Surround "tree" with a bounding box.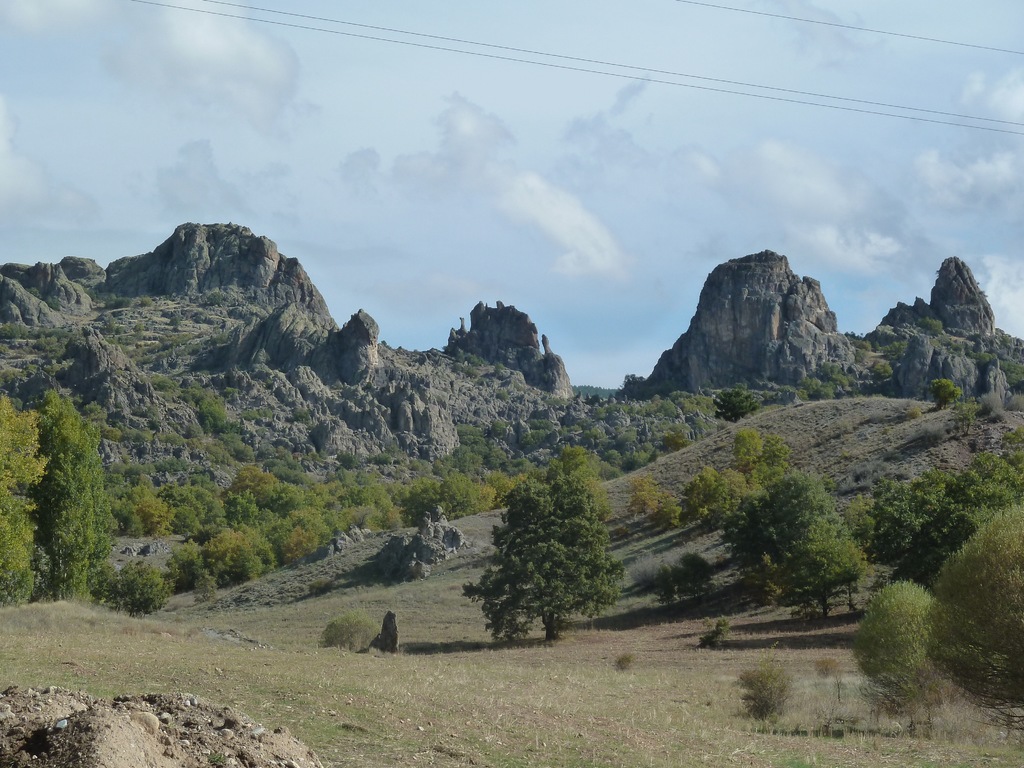
476 375 490 387.
